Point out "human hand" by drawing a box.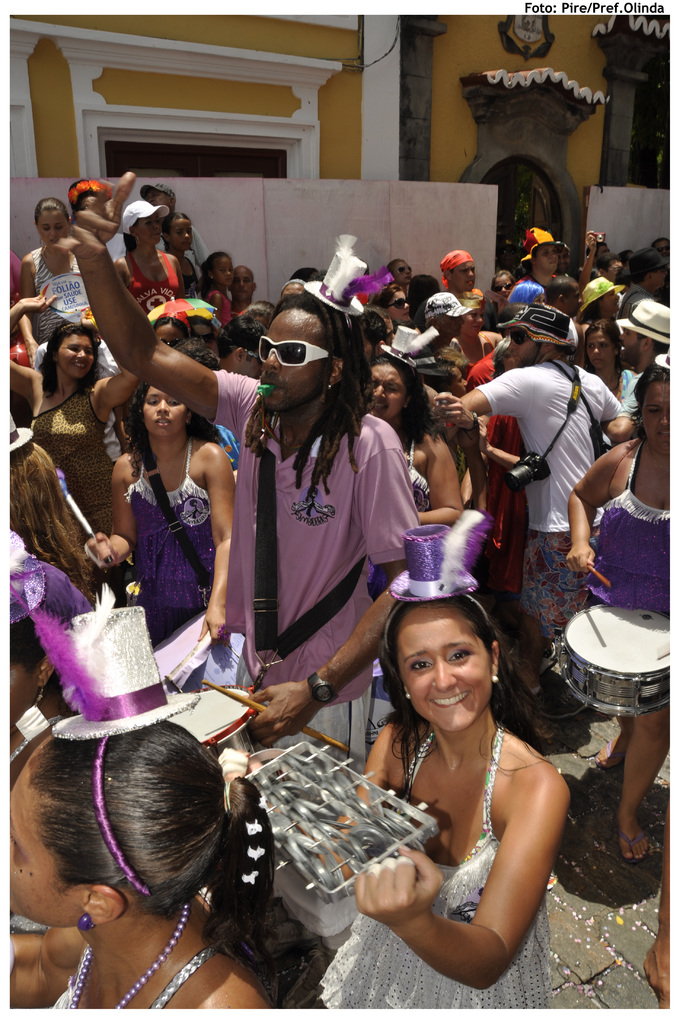
select_region(15, 279, 63, 313).
